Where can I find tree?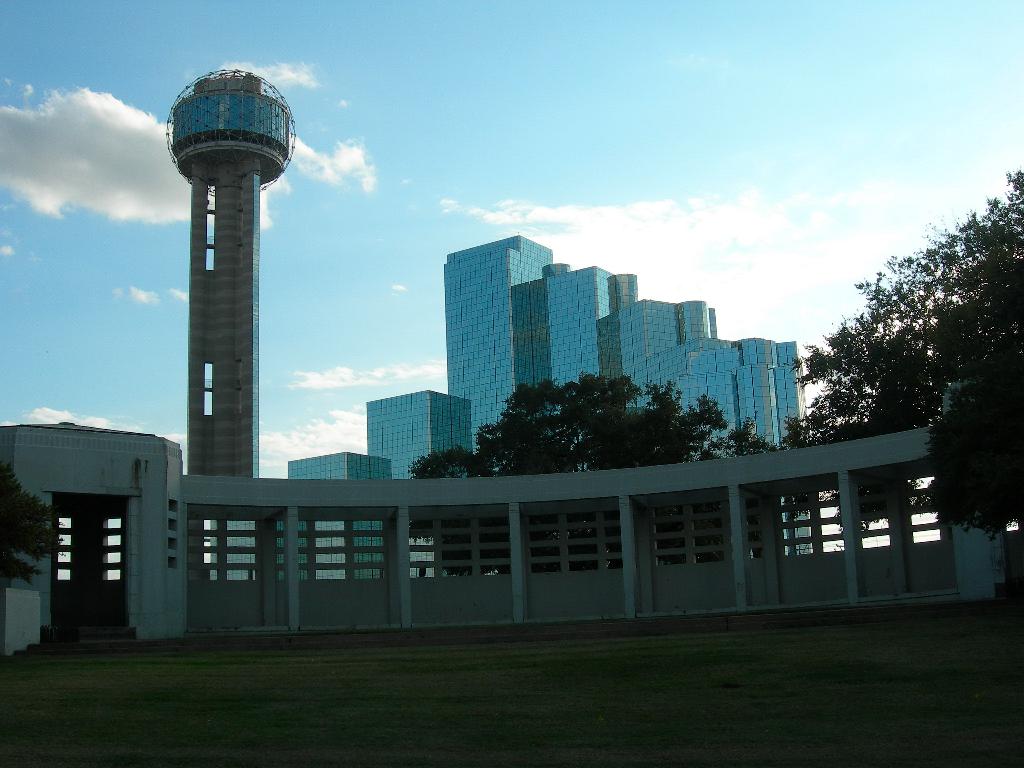
You can find it at box=[776, 312, 943, 584].
